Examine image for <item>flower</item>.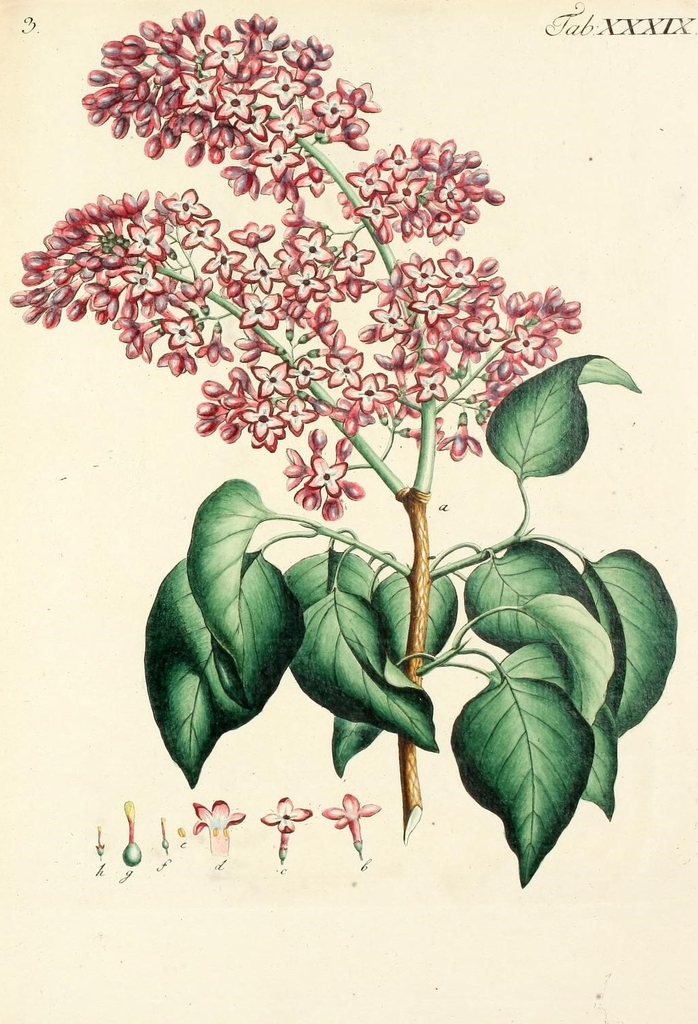
Examination result: <box>368,298,406,340</box>.
